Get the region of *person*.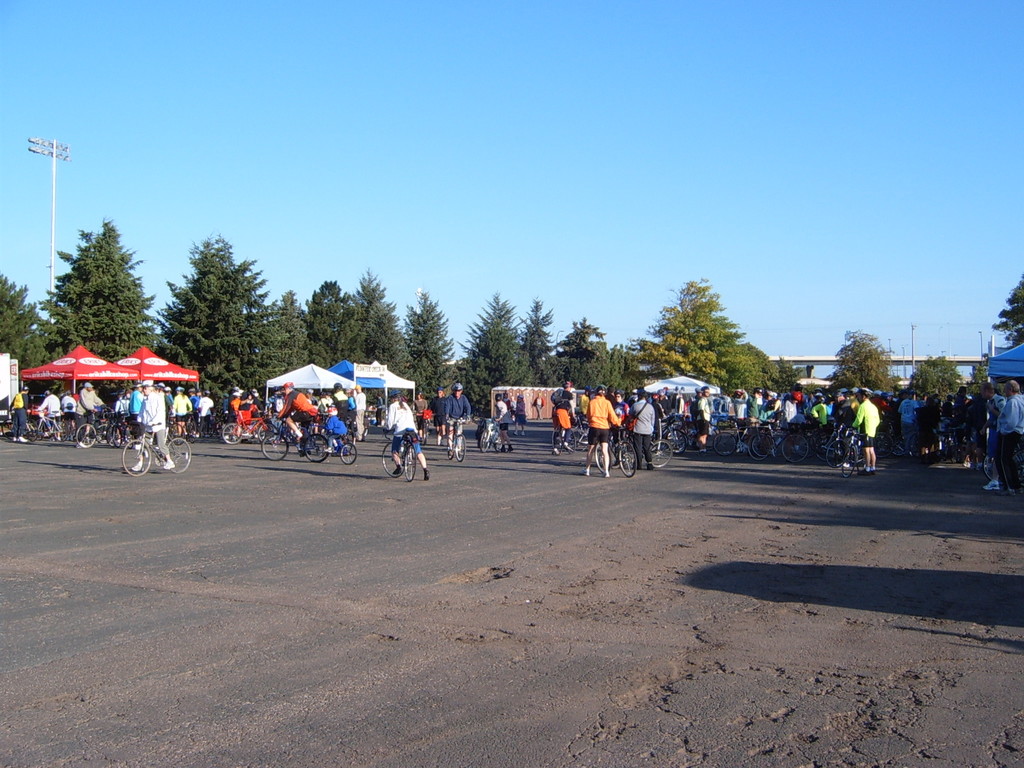
x1=444 y1=376 x2=474 y2=452.
